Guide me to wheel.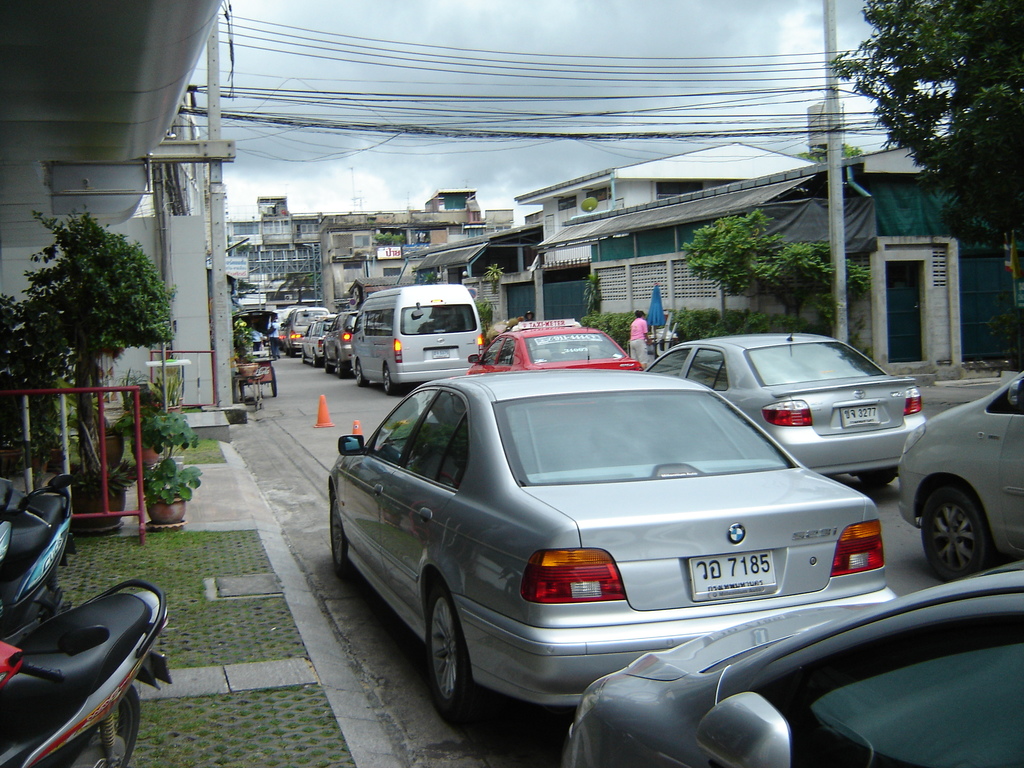
Guidance: bbox(429, 581, 486, 717).
